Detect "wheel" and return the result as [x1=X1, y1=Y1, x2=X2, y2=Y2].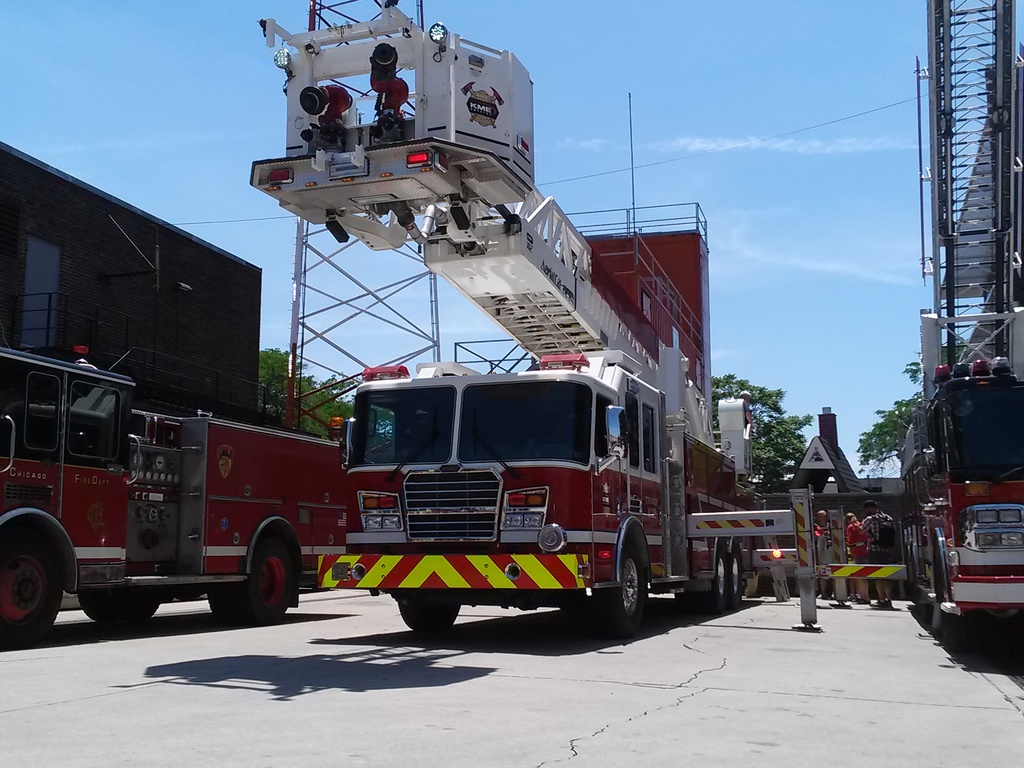
[x1=728, y1=540, x2=742, y2=607].
